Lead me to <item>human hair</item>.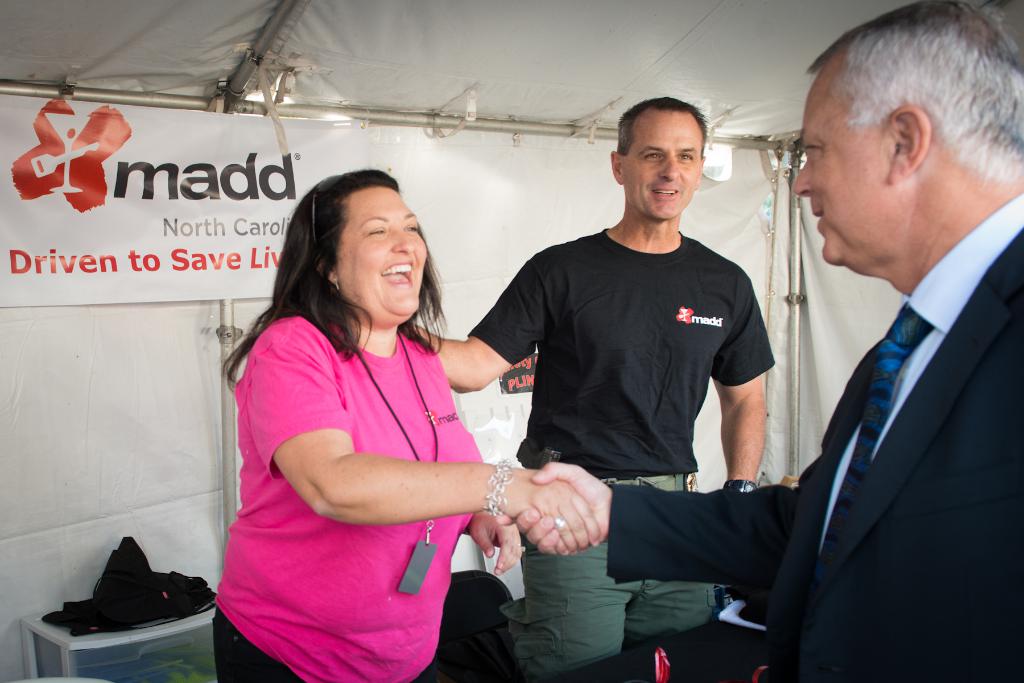
Lead to x1=815, y1=4, x2=995, y2=207.
